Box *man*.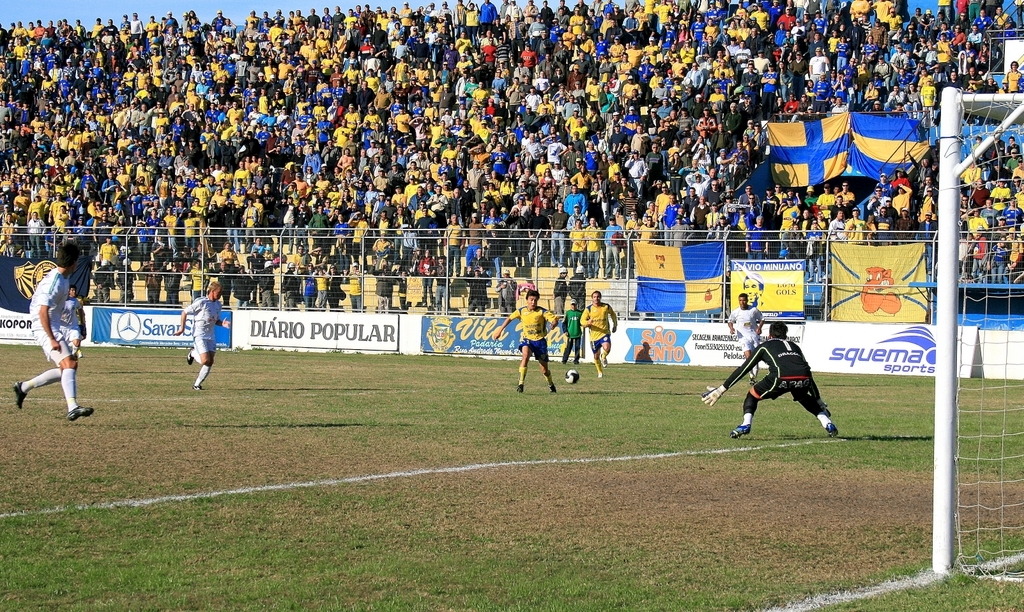
59 287 87 358.
